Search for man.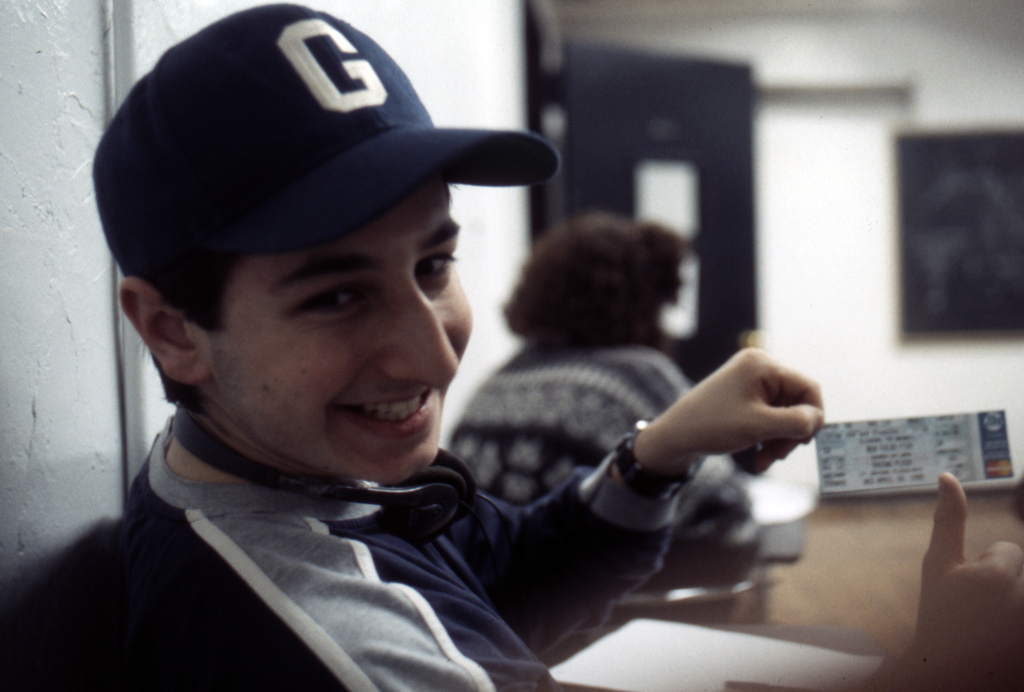
Found at box(97, 0, 1023, 691).
